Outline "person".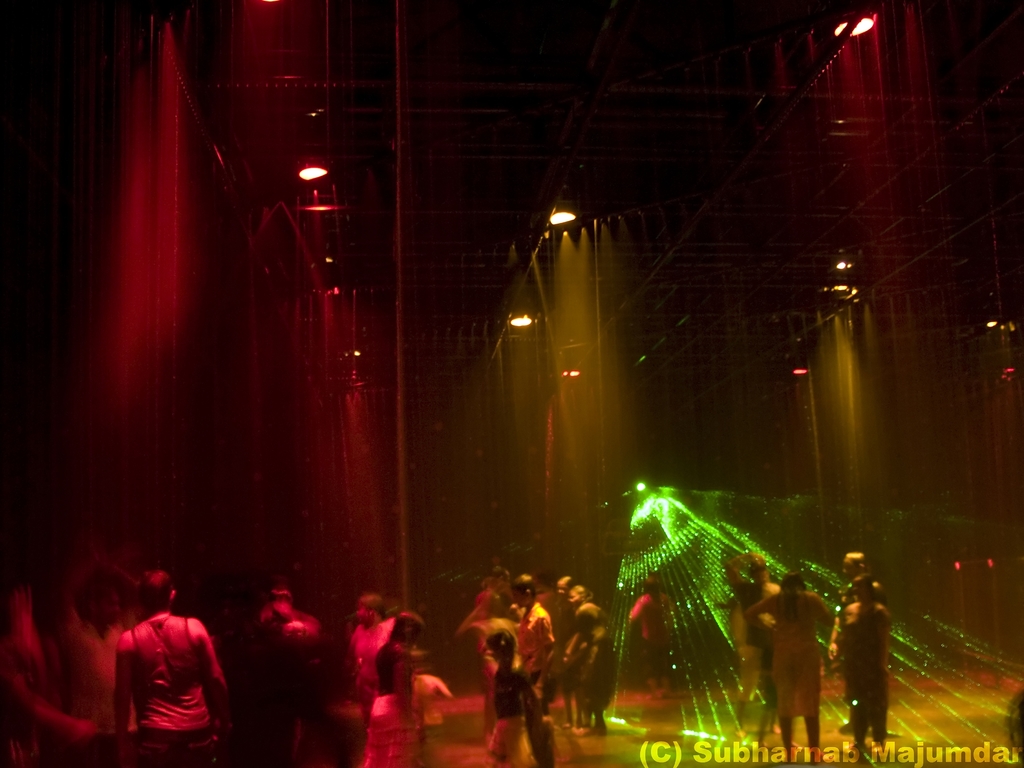
Outline: 555,574,578,653.
